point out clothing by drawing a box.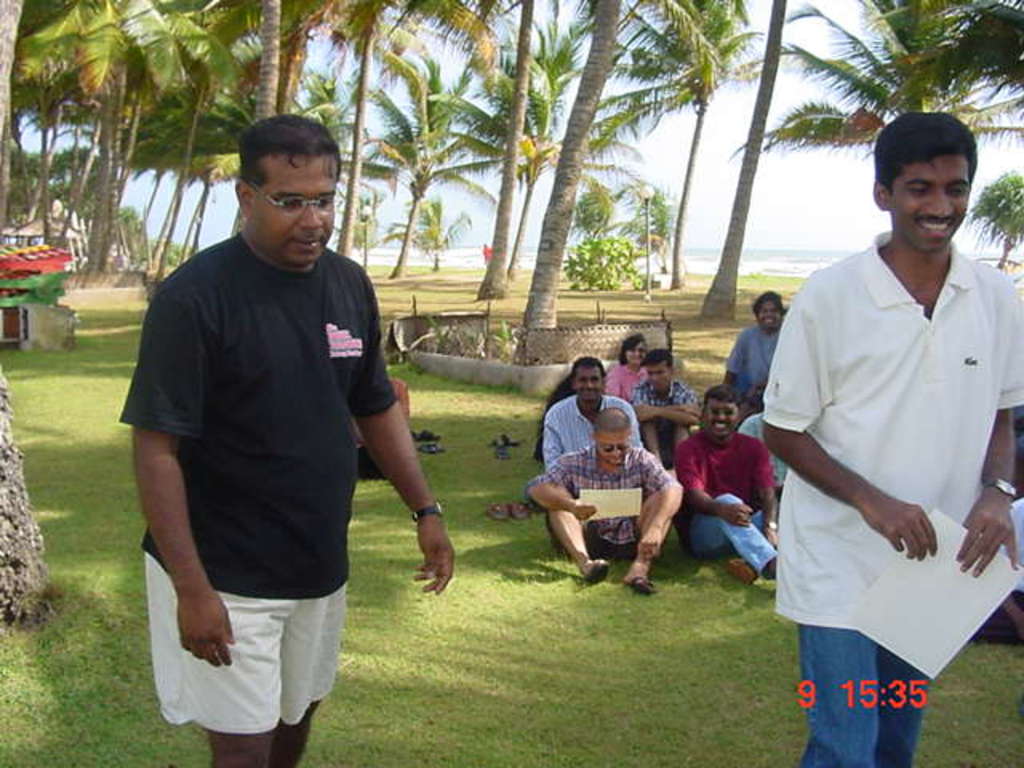
x1=678 y1=427 x2=778 y2=555.
